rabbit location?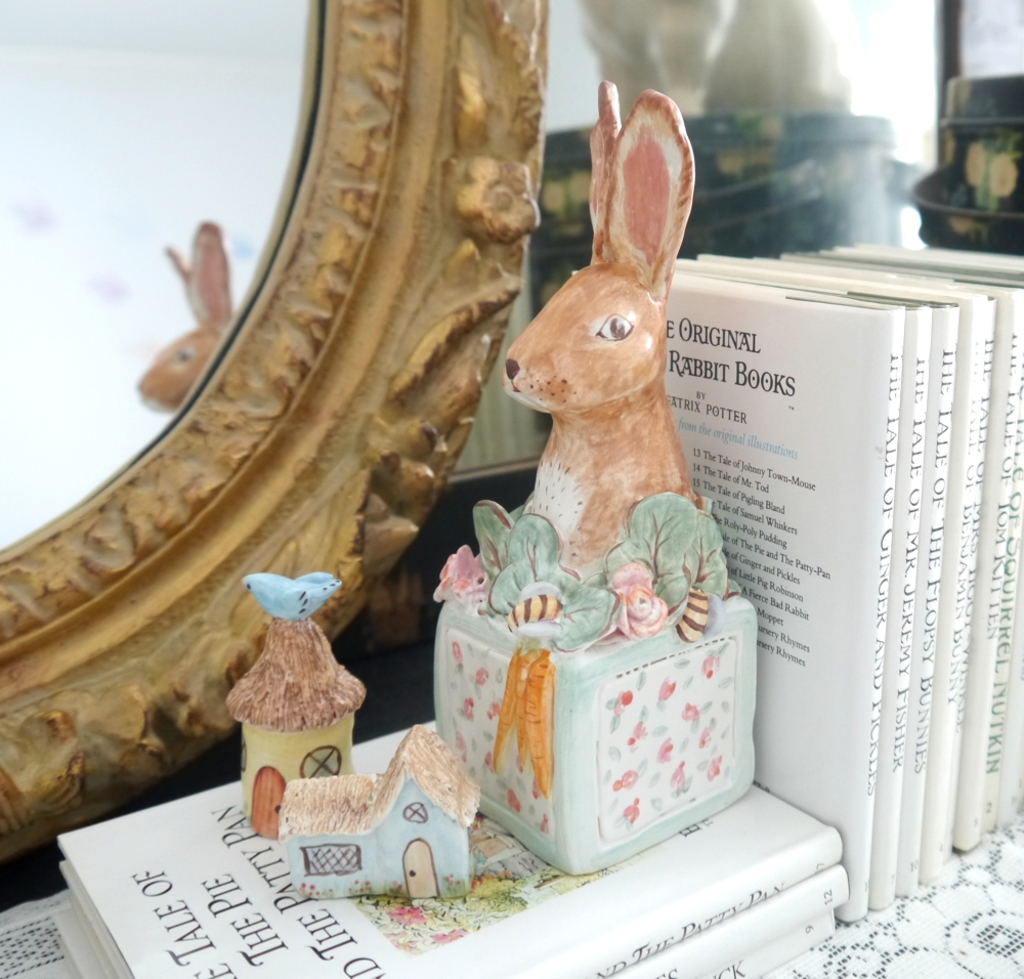
[497, 75, 692, 578]
